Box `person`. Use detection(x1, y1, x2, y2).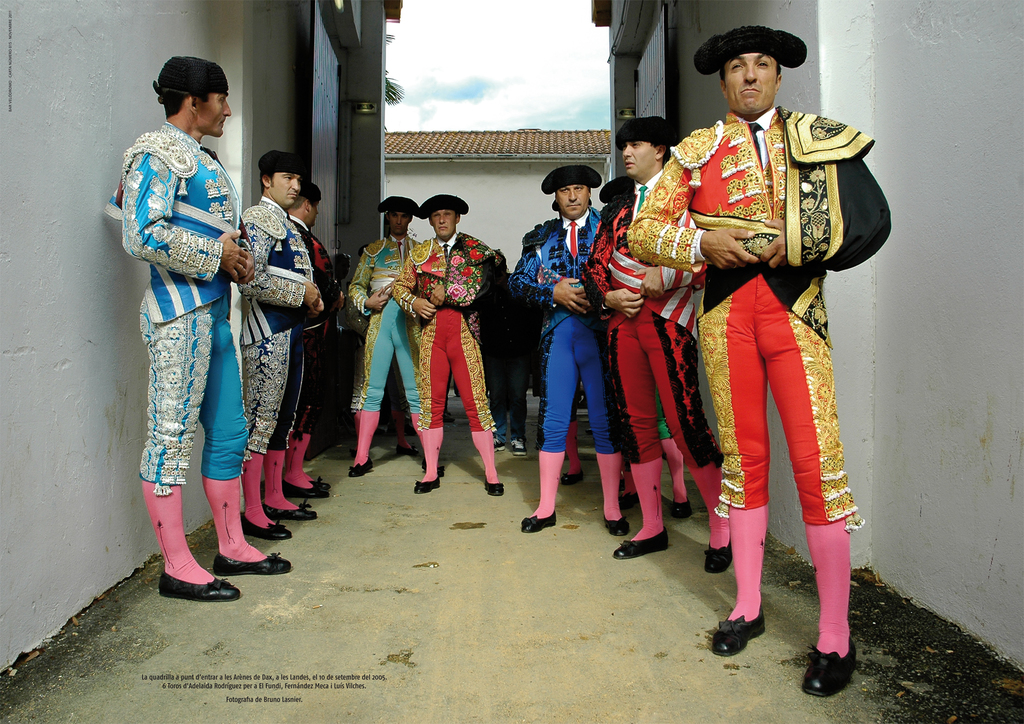
detection(621, 25, 891, 695).
